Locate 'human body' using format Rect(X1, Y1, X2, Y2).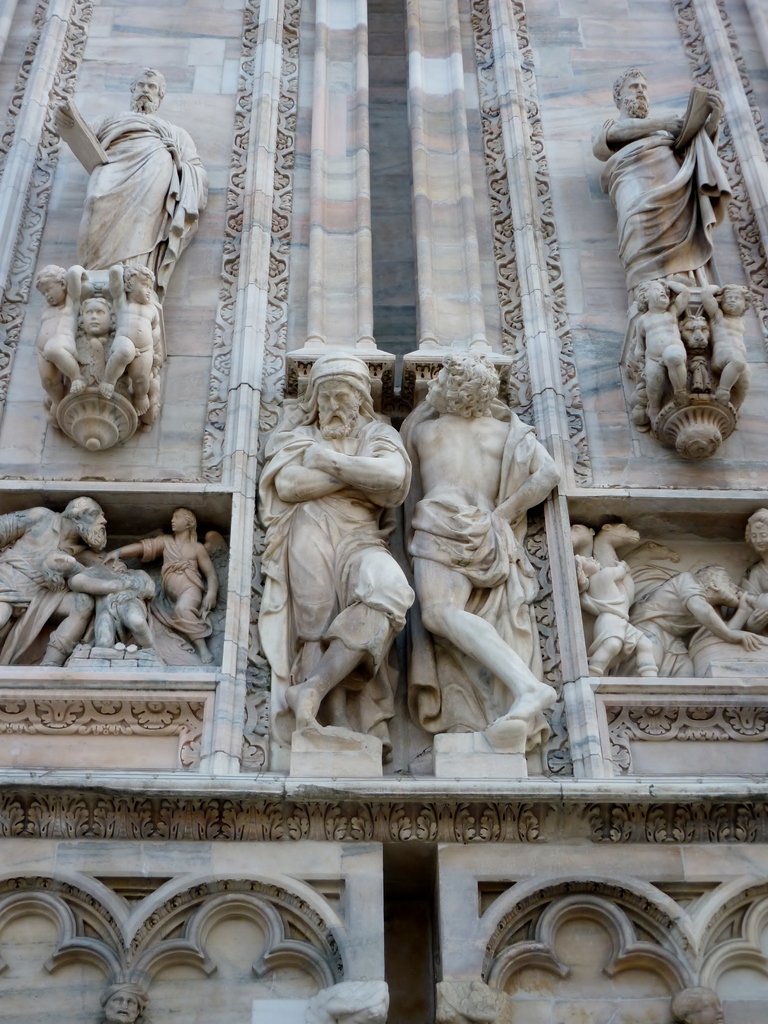
Rect(0, 497, 112, 676).
